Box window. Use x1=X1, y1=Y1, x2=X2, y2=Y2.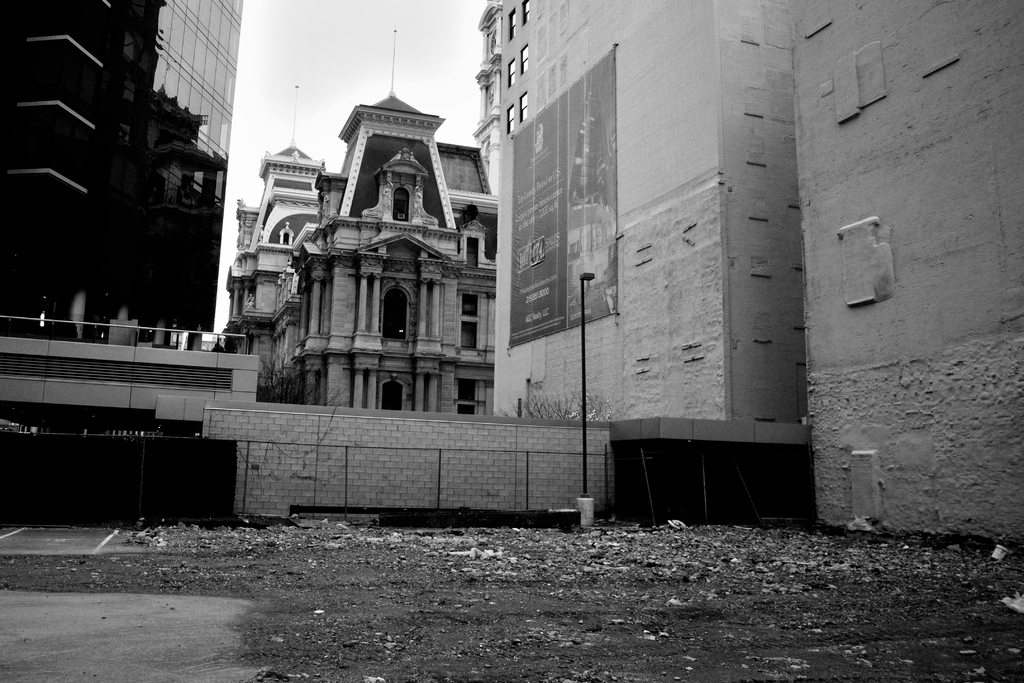
x1=460, y1=402, x2=476, y2=415.
